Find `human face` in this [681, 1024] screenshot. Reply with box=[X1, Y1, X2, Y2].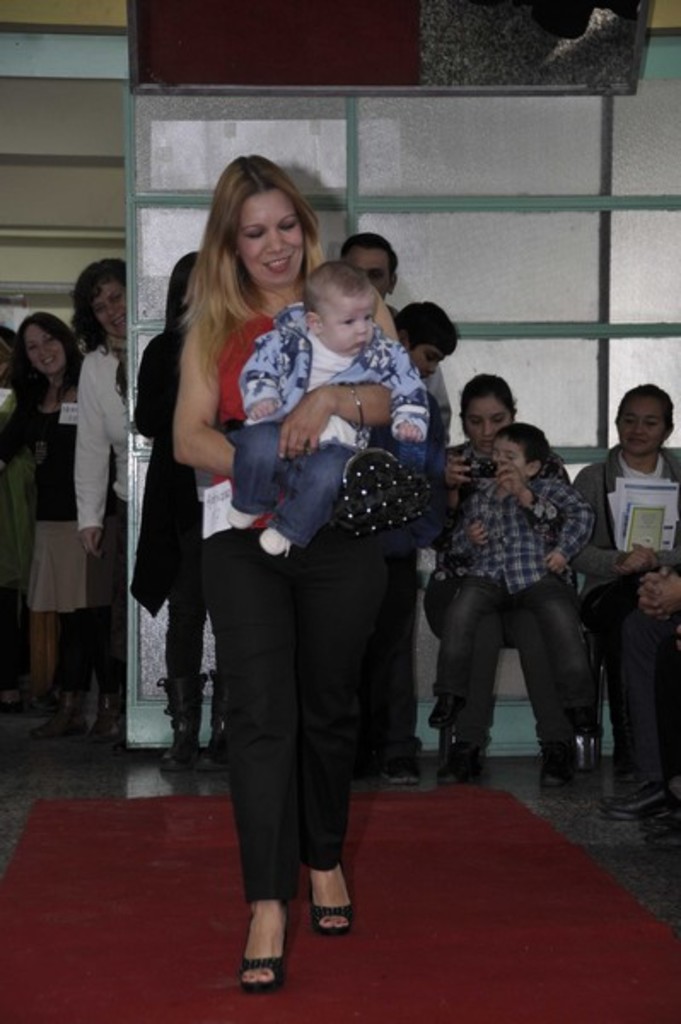
box=[348, 249, 391, 295].
